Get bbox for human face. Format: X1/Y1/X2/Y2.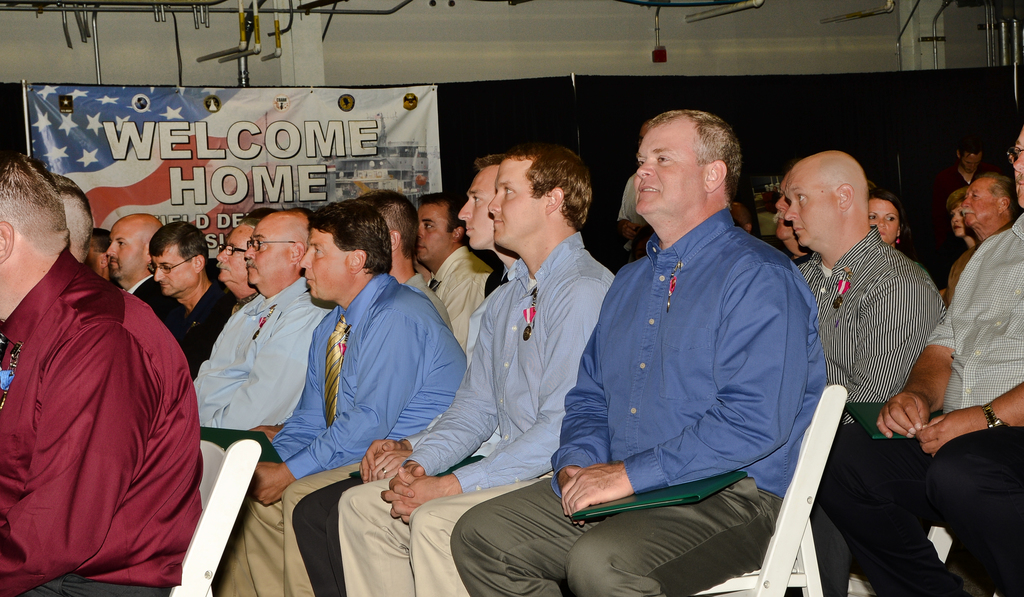
300/229/351/304.
